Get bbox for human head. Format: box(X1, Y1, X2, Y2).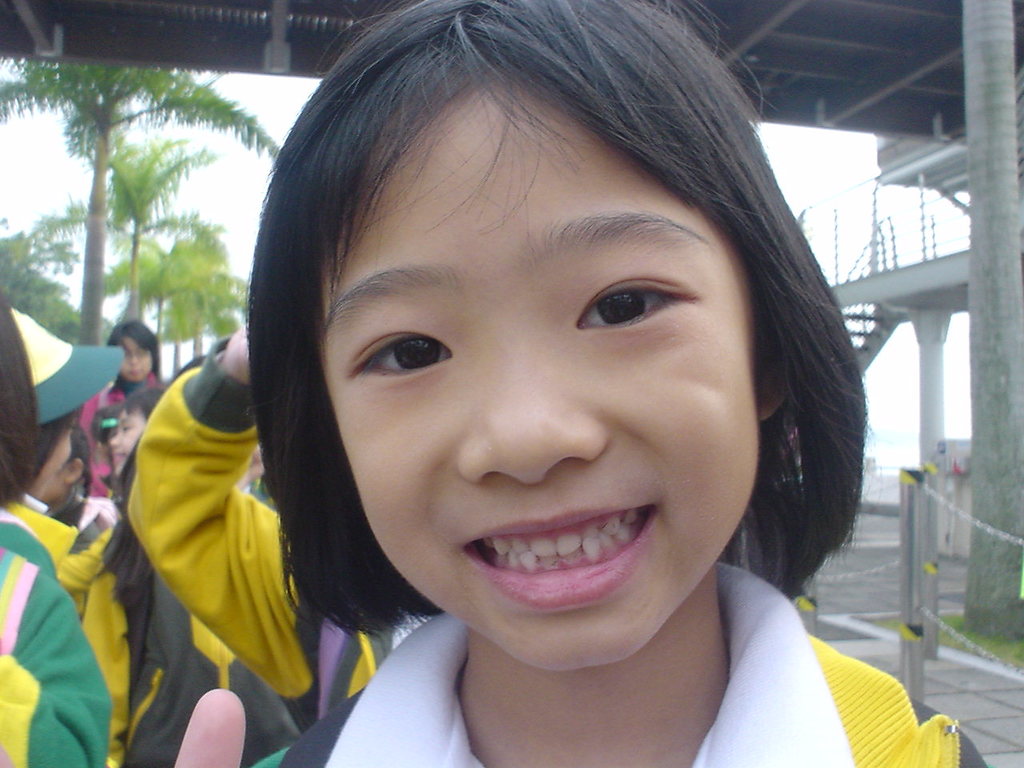
box(242, 13, 824, 635).
